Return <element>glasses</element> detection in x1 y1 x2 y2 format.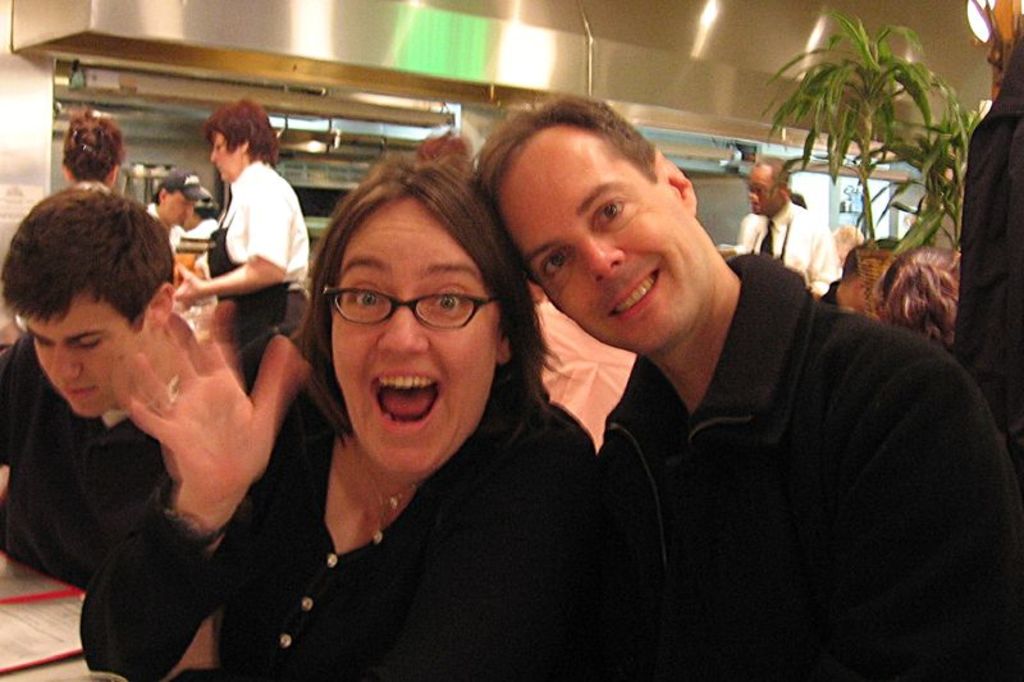
320 282 502 330.
